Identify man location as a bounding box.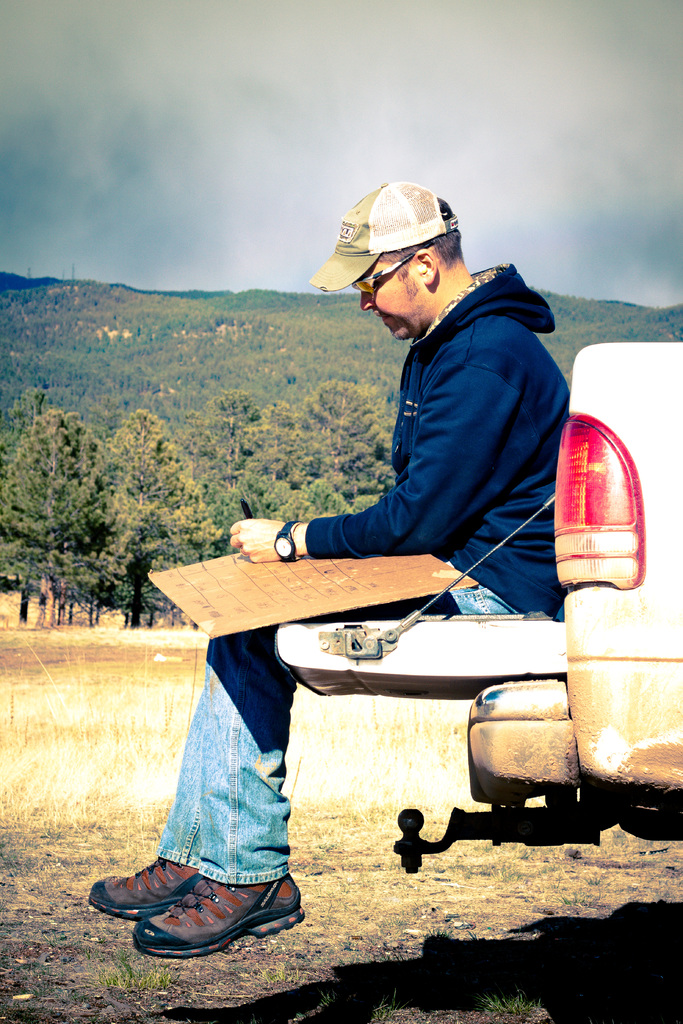
<region>163, 189, 593, 848</region>.
